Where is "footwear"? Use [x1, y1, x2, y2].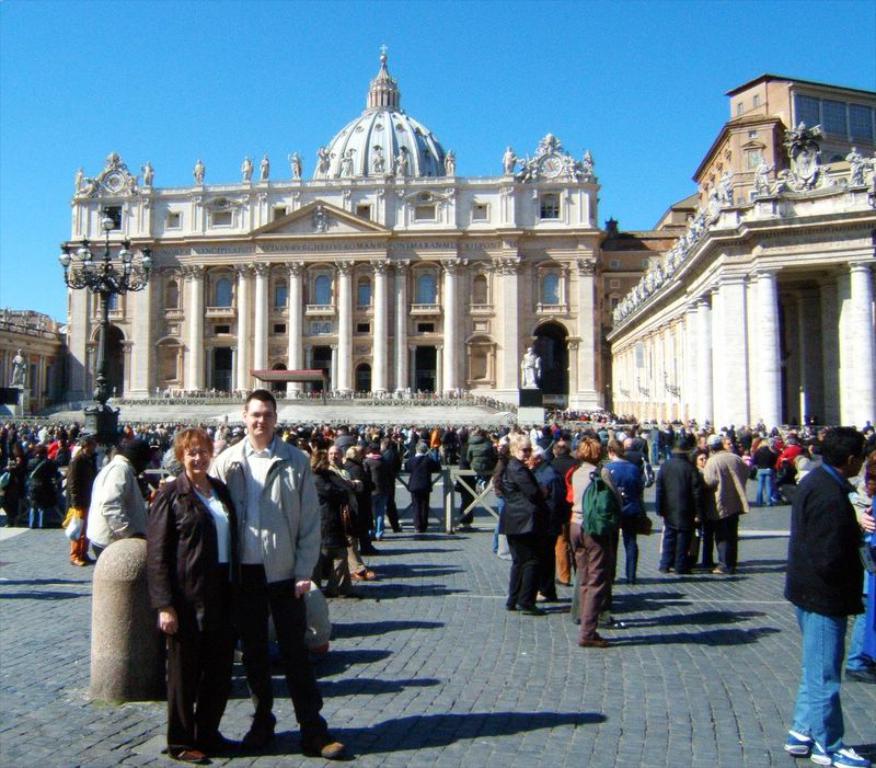
[596, 617, 627, 623].
